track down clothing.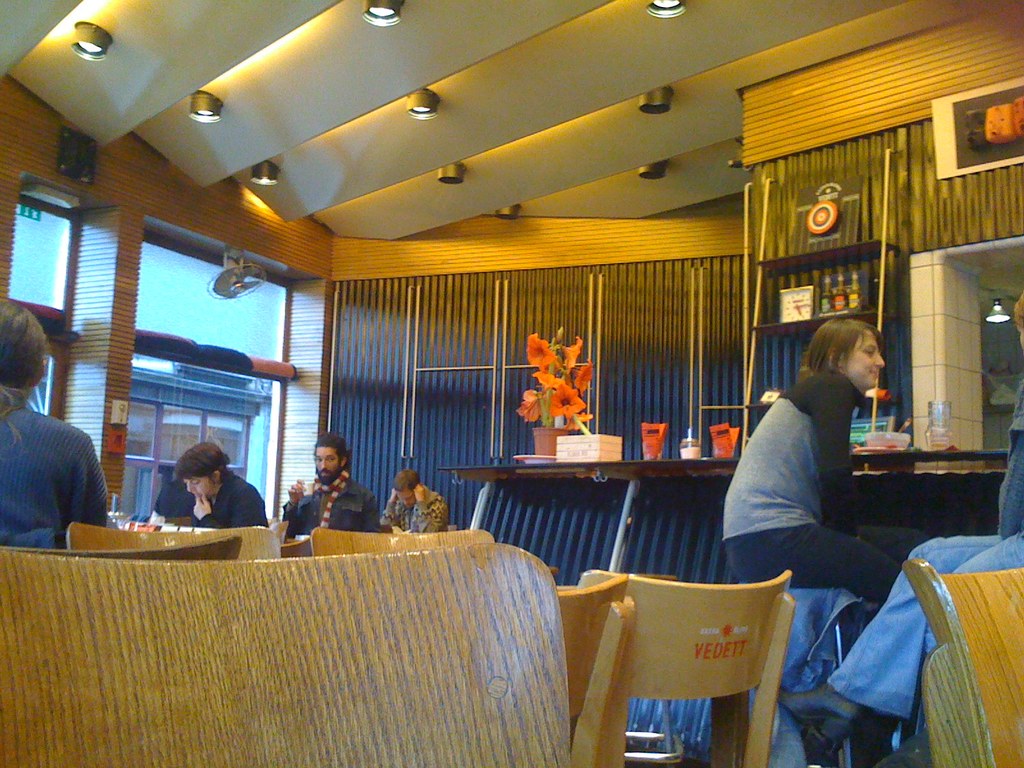
Tracked to bbox(167, 476, 278, 539).
